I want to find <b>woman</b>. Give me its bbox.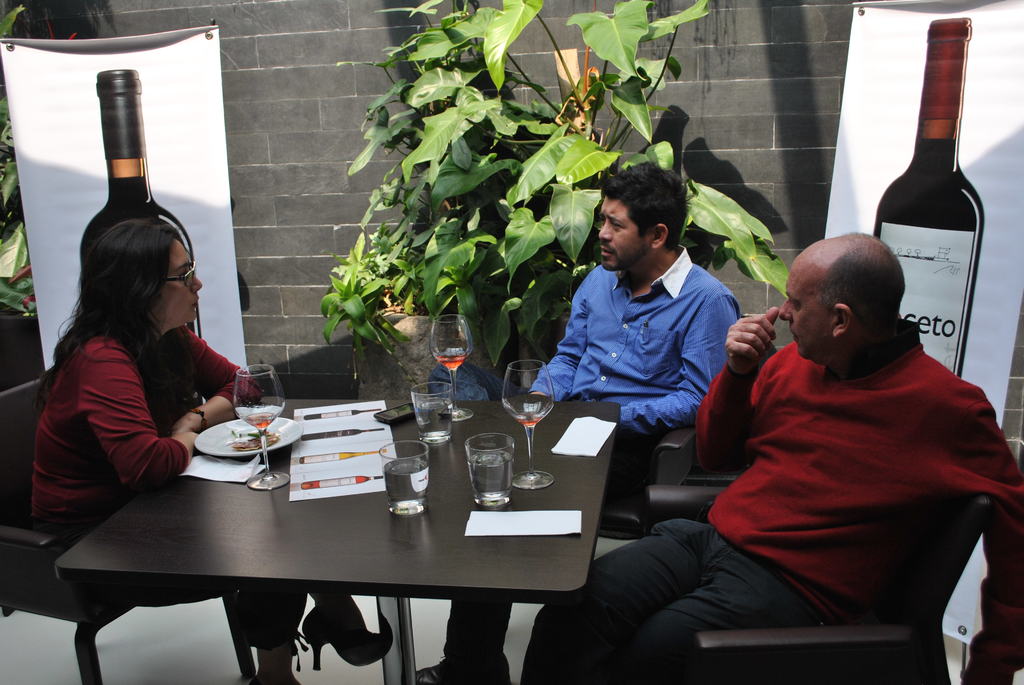
{"x1": 26, "y1": 219, "x2": 392, "y2": 684}.
